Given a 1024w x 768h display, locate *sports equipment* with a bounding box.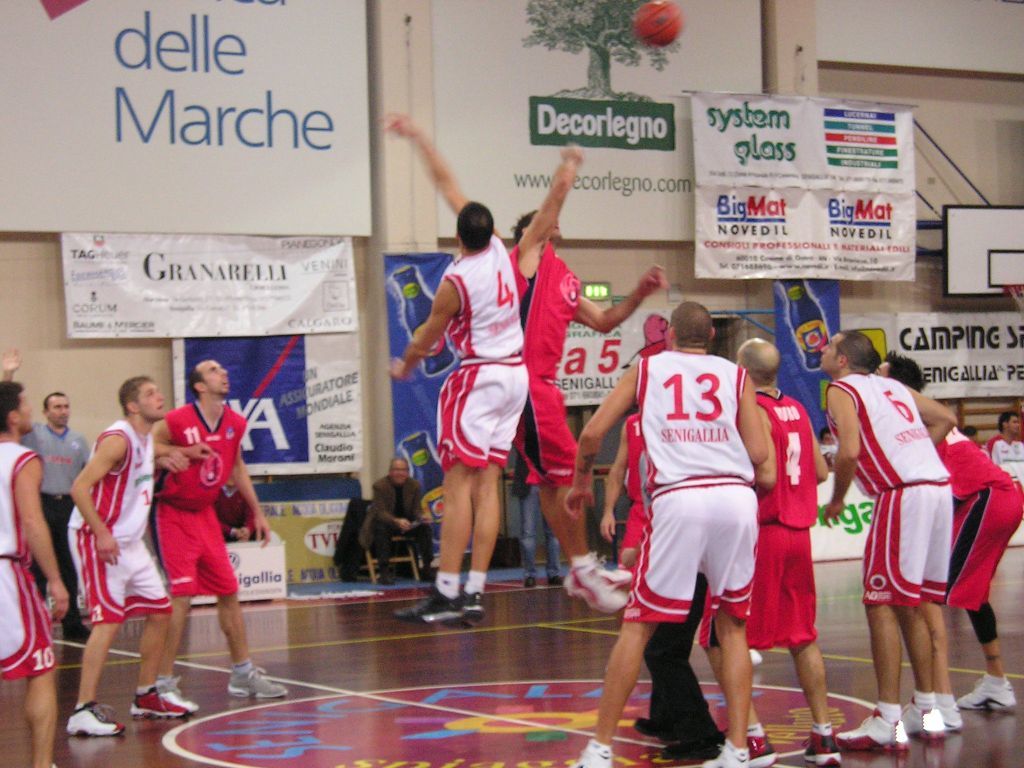
Located: (left=800, top=728, right=843, bottom=763).
